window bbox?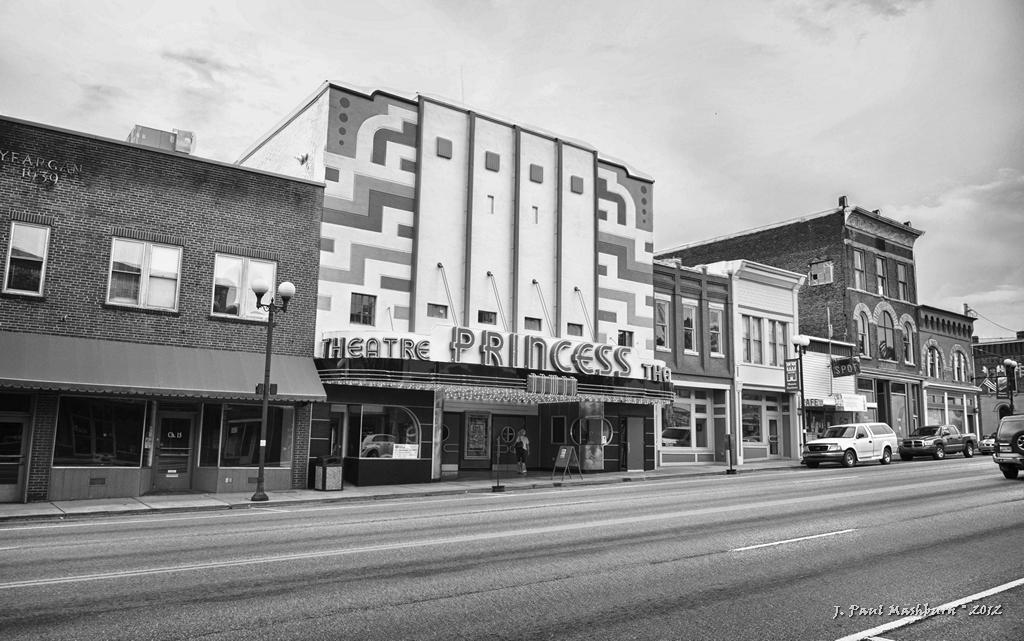
[left=892, top=261, right=909, bottom=300]
